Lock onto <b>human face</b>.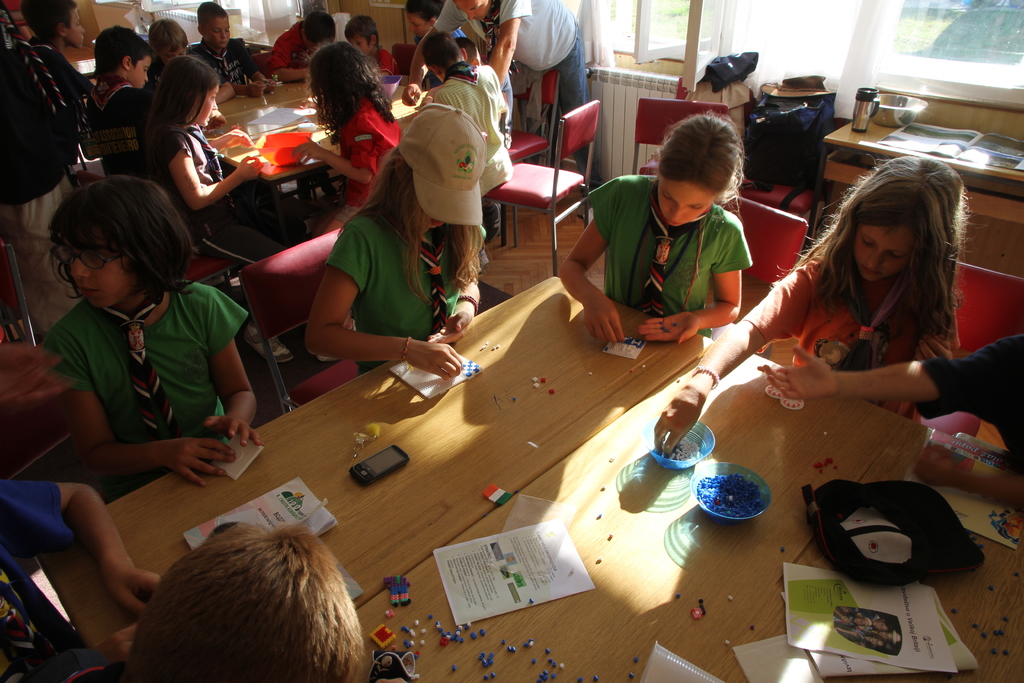
Locked: {"x1": 456, "y1": 0, "x2": 493, "y2": 22}.
